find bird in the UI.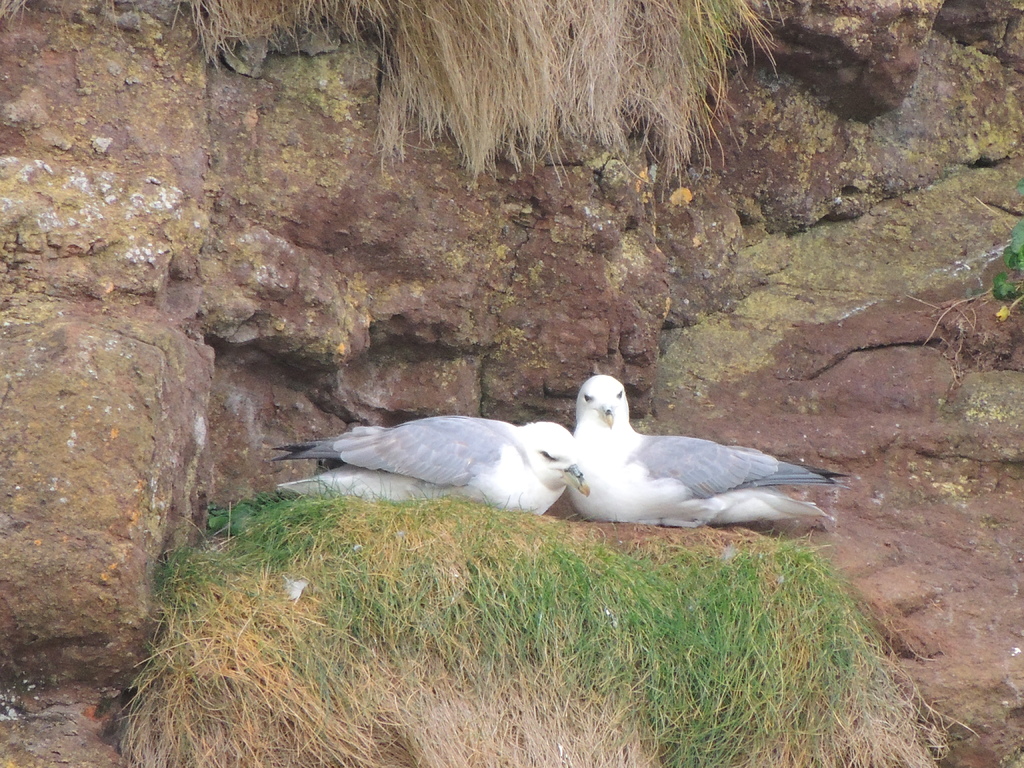
UI element at 271 415 588 522.
